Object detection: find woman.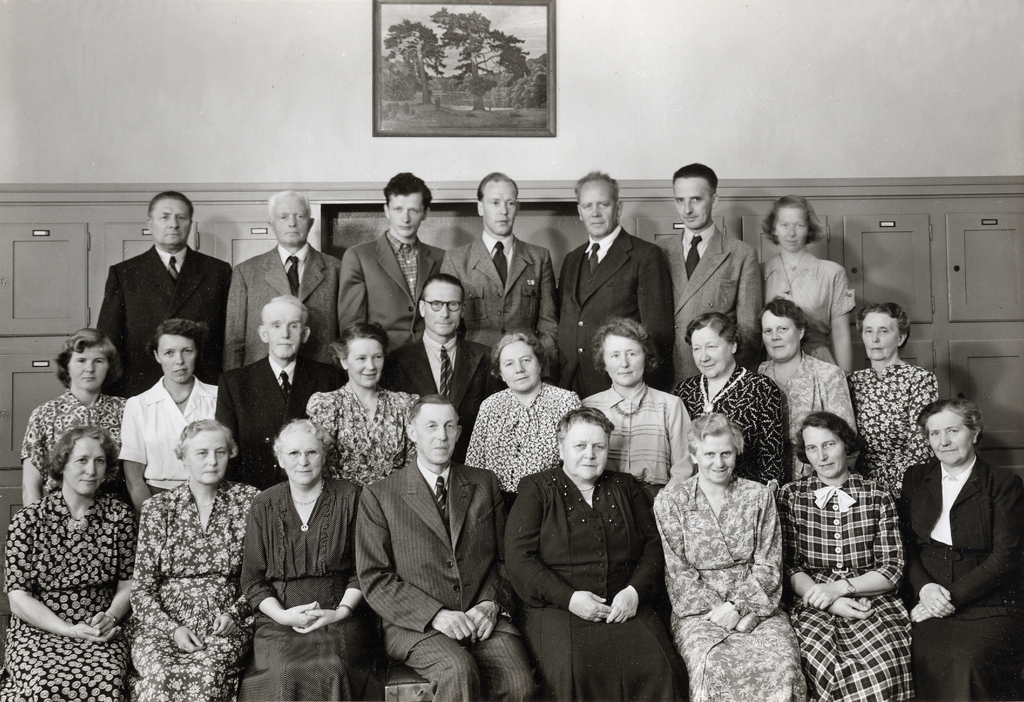
rect(0, 425, 134, 701).
